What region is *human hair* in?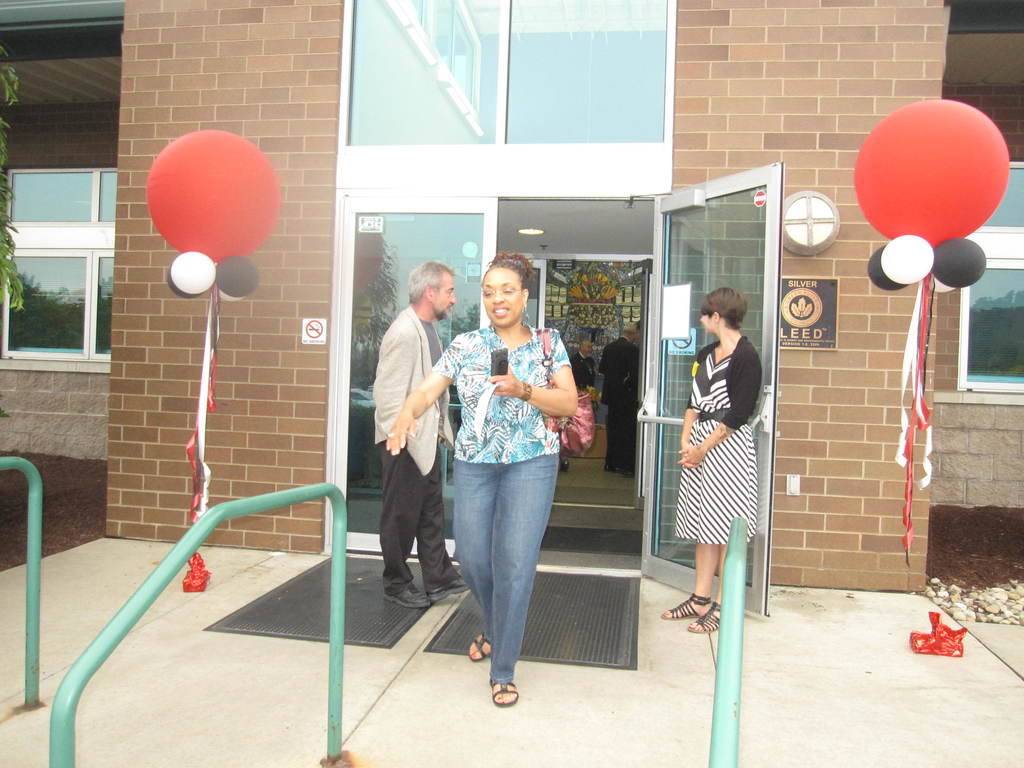
region(486, 250, 531, 302).
